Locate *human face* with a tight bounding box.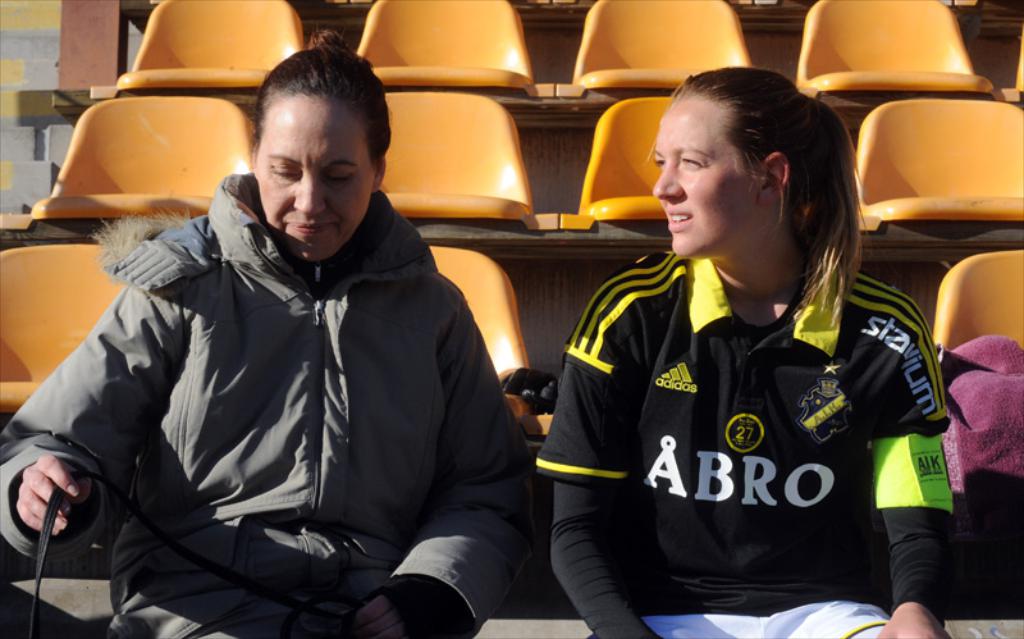
253:95:371:263.
